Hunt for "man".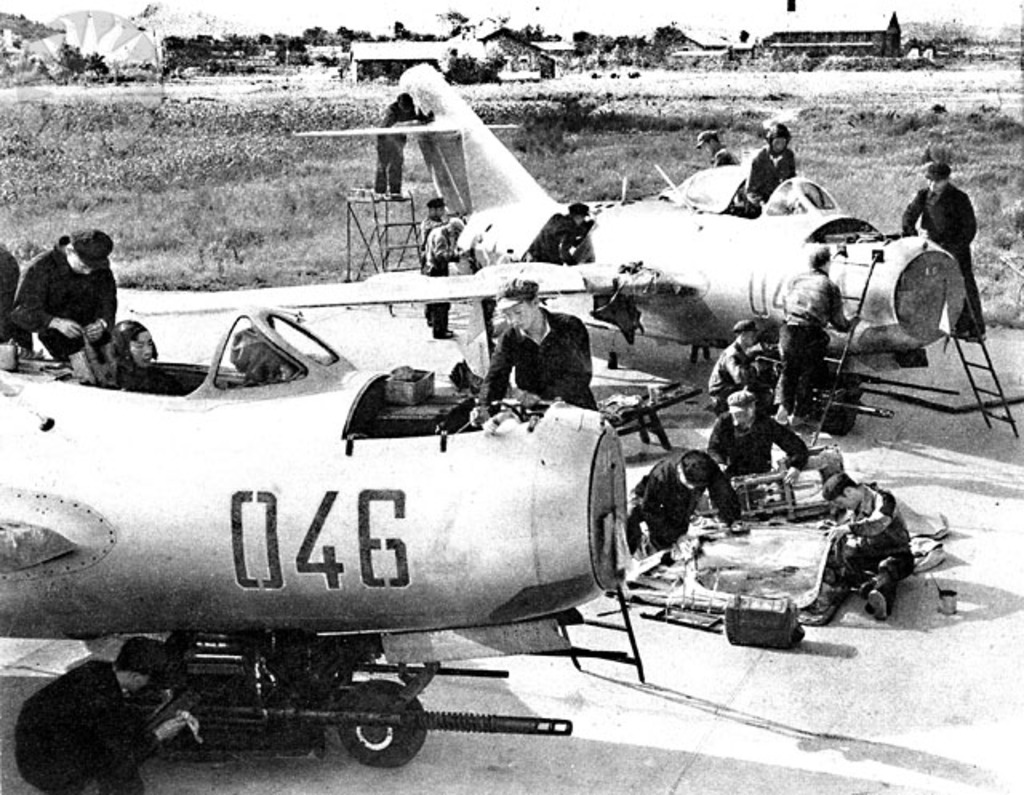
Hunted down at [13, 206, 125, 378].
